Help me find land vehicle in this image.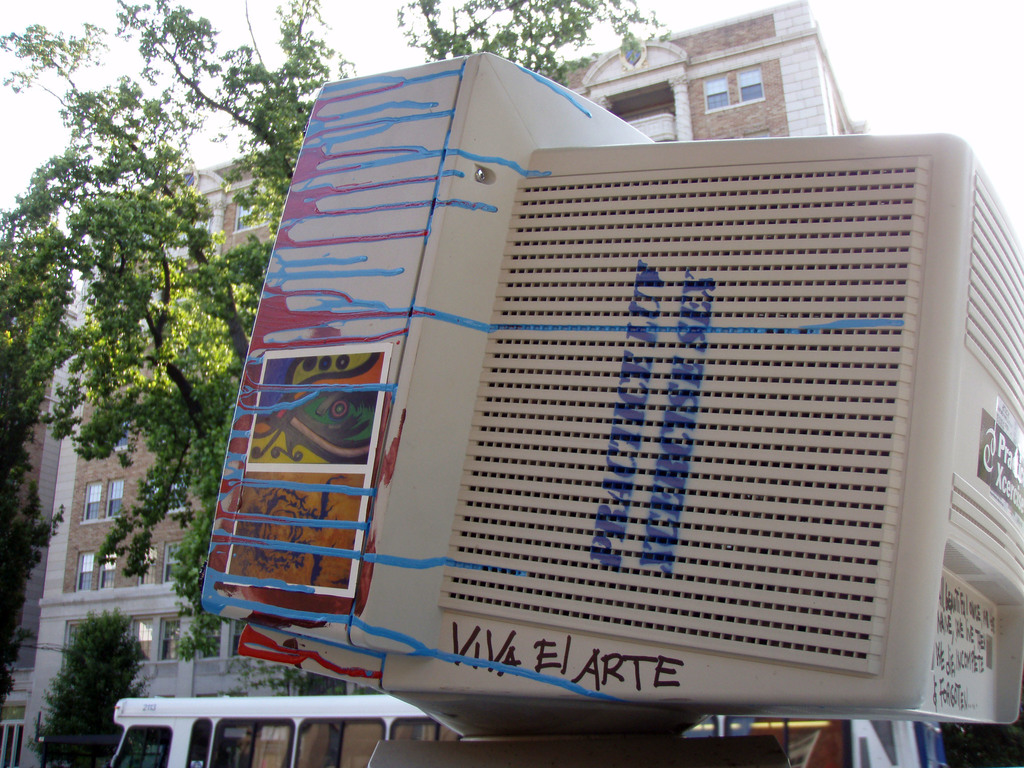
Found it: bbox(106, 691, 950, 767).
